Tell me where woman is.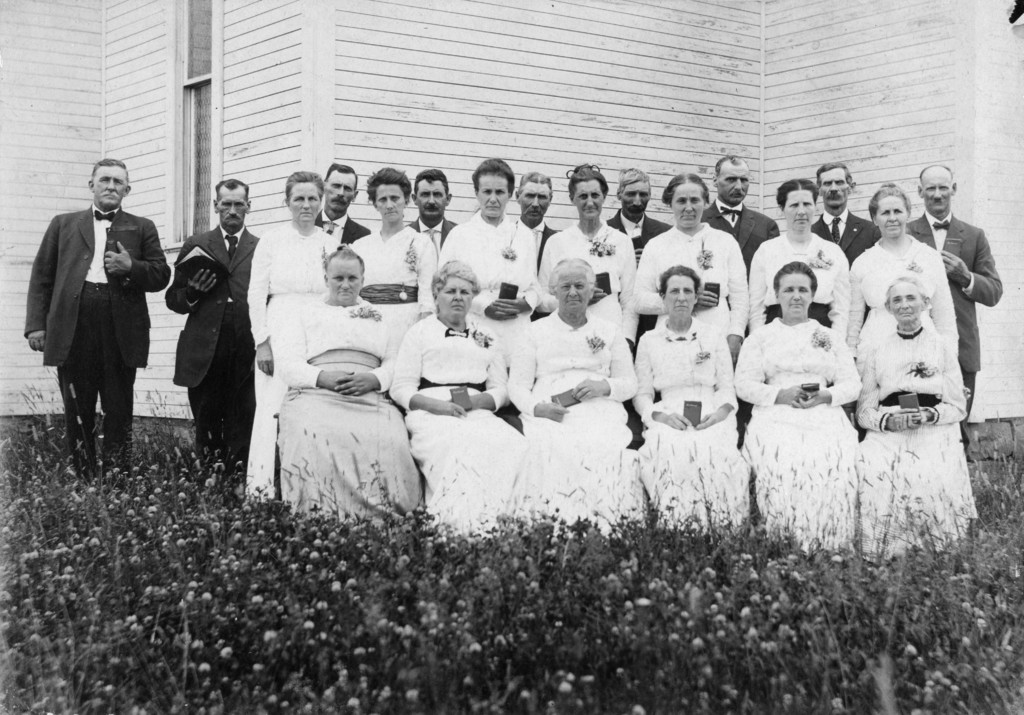
woman is at Rect(742, 179, 850, 357).
